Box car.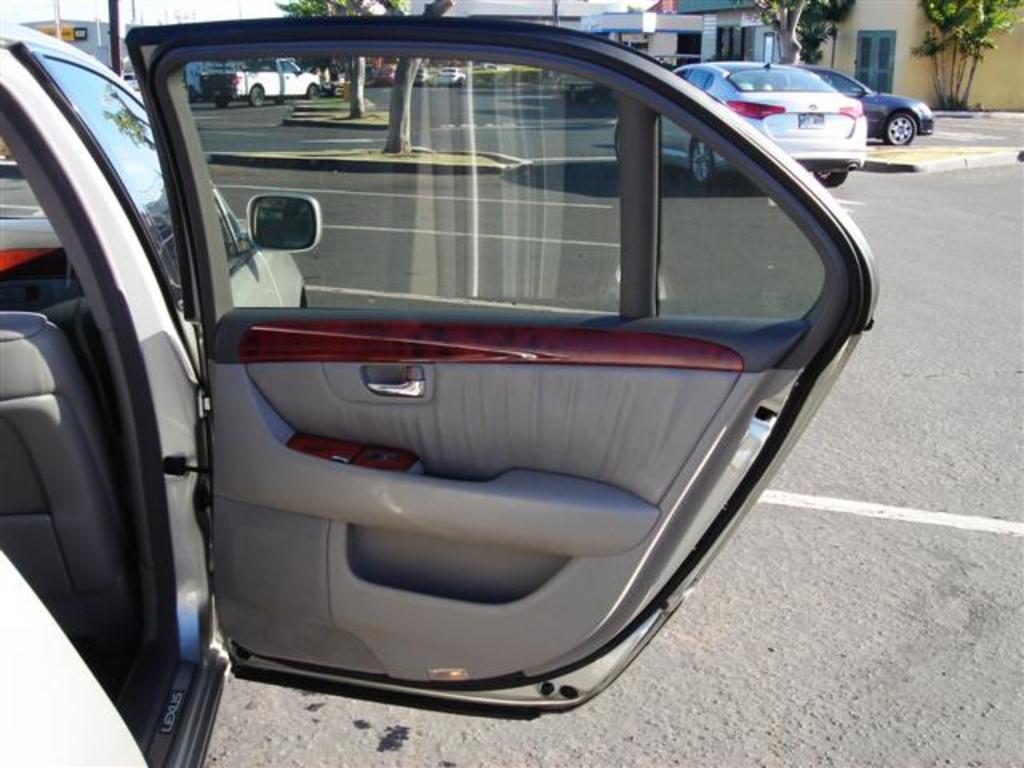
<region>613, 56, 869, 187</region>.
